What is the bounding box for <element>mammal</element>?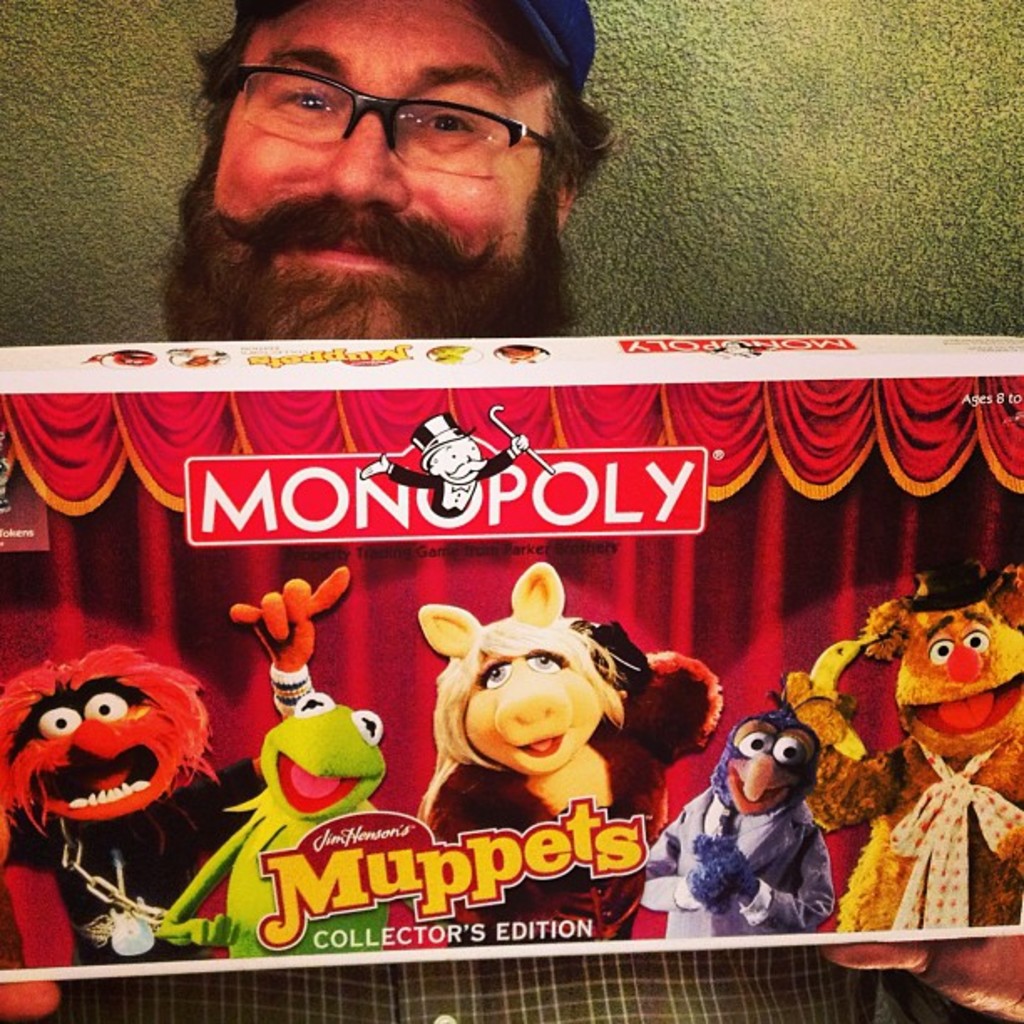
x1=0, y1=0, x2=1022, y2=1022.
